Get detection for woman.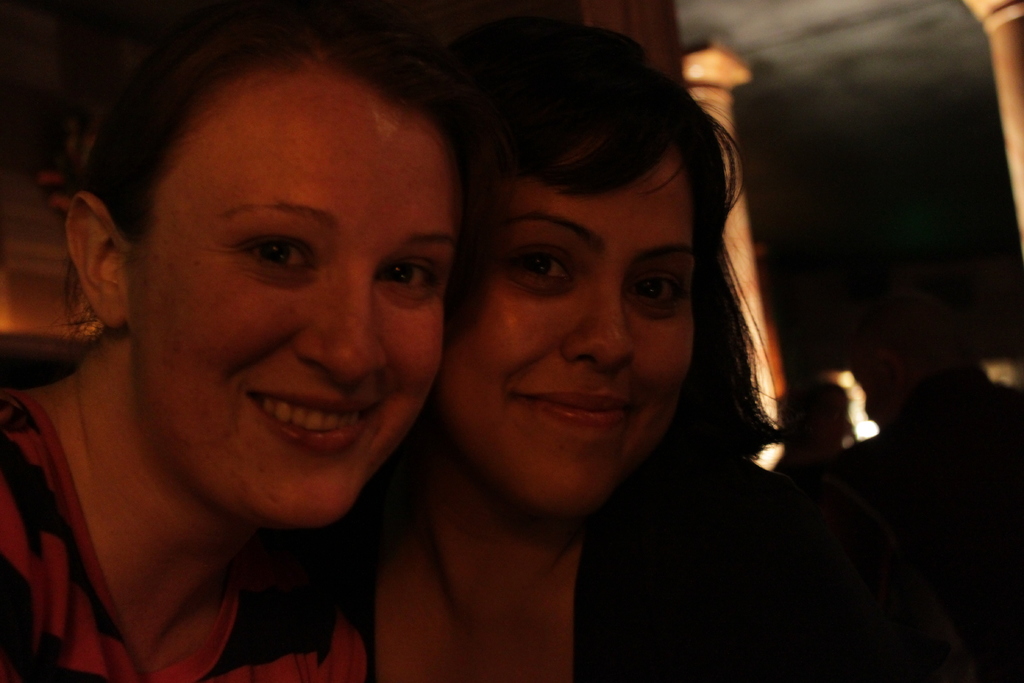
Detection: [left=0, top=2, right=460, bottom=682].
